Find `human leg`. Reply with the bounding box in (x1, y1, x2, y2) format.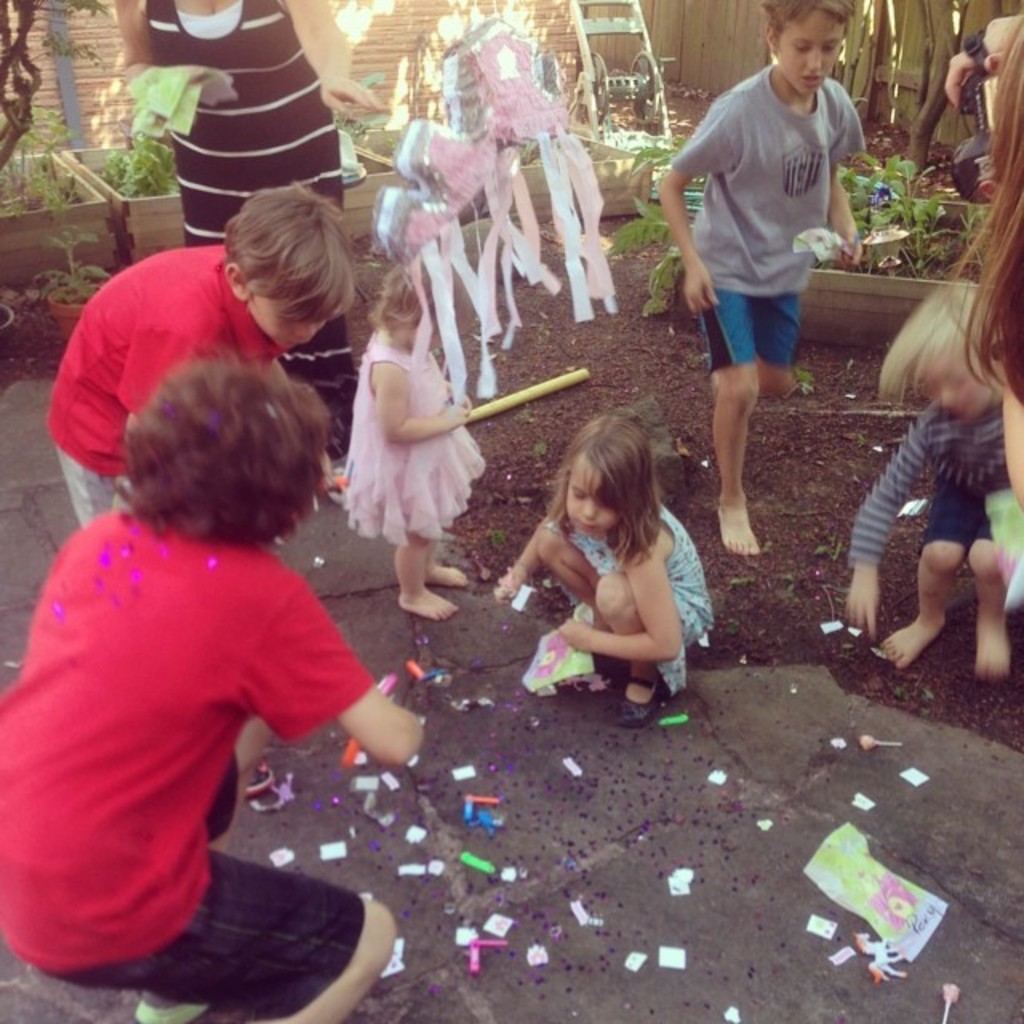
(962, 523, 1005, 675).
